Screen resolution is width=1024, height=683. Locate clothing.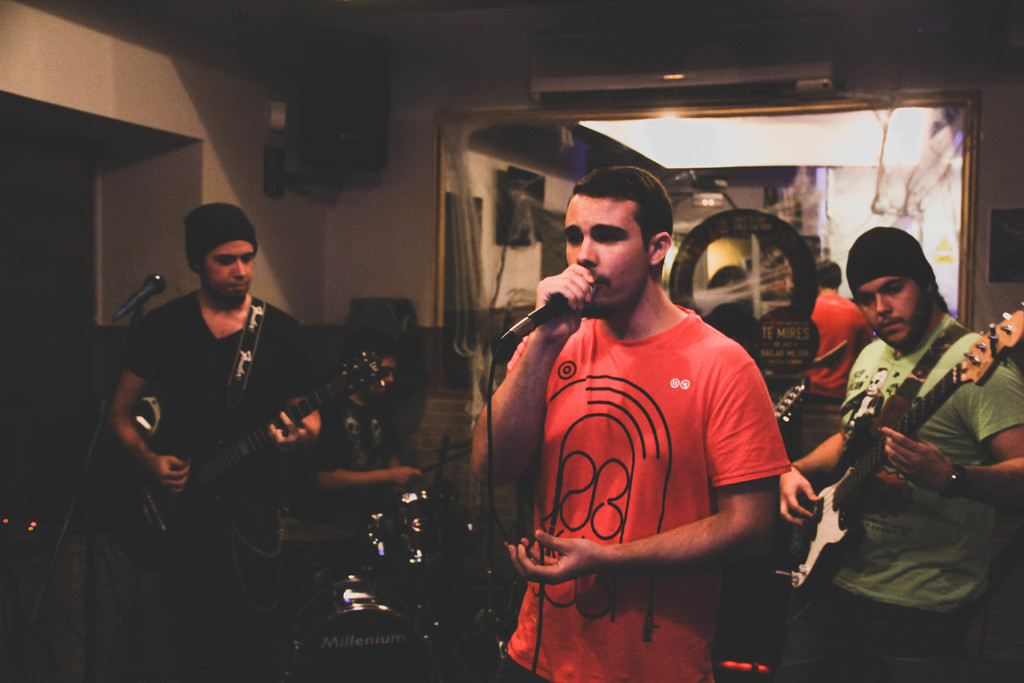
<bbox>116, 287, 315, 682</bbox>.
